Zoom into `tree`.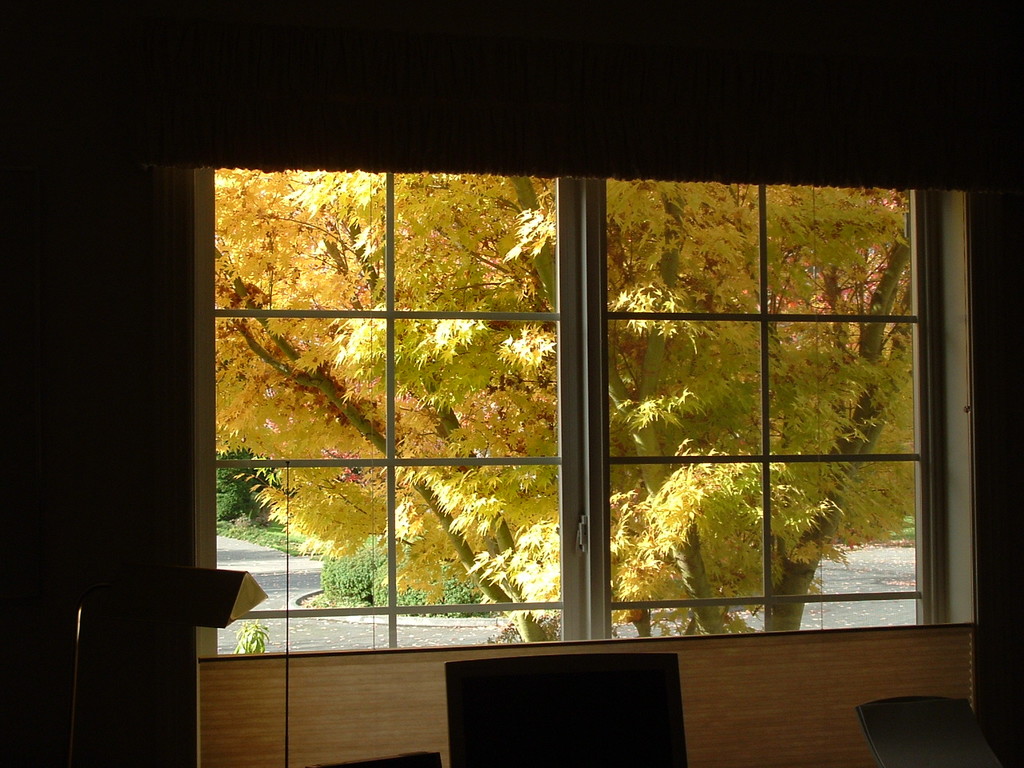
Zoom target: left=188, top=163, right=598, bottom=634.
